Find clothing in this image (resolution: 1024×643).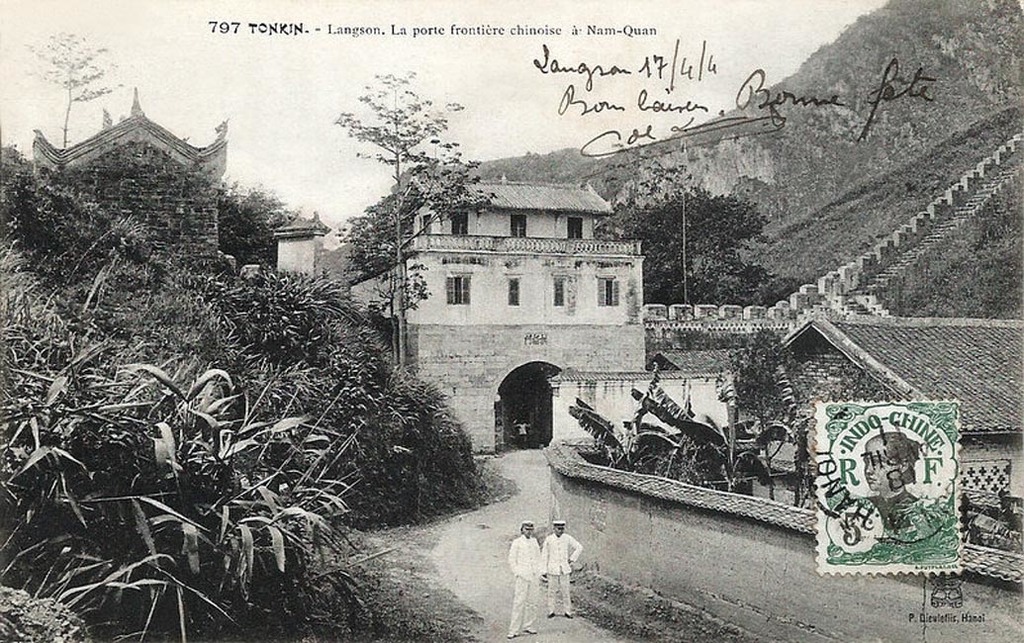
{"x1": 516, "y1": 422, "x2": 532, "y2": 445}.
